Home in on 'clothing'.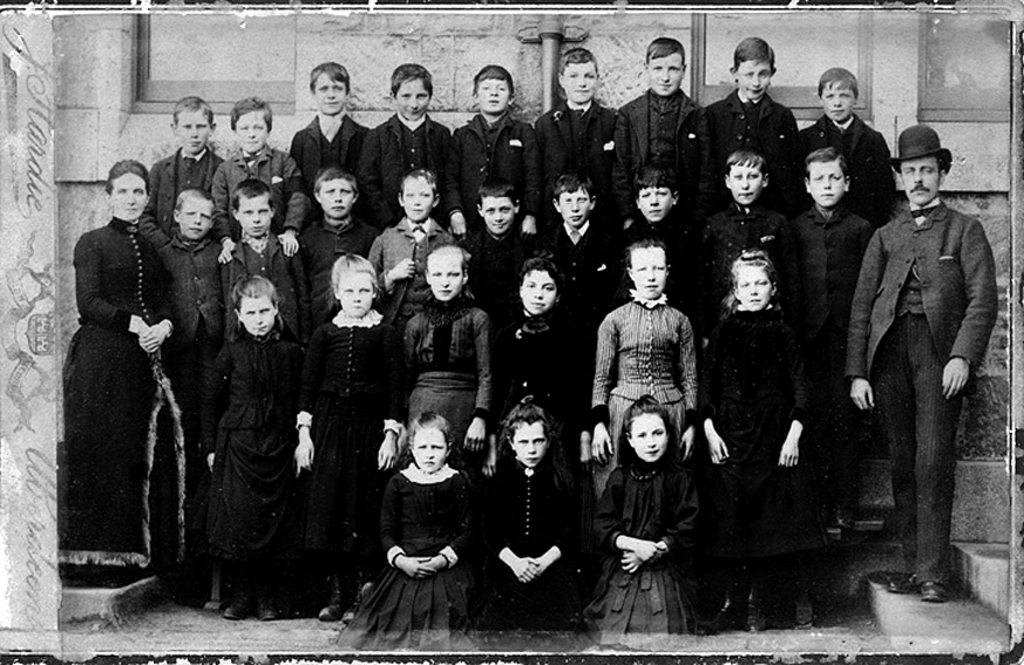
Homed in at [673, 84, 800, 194].
